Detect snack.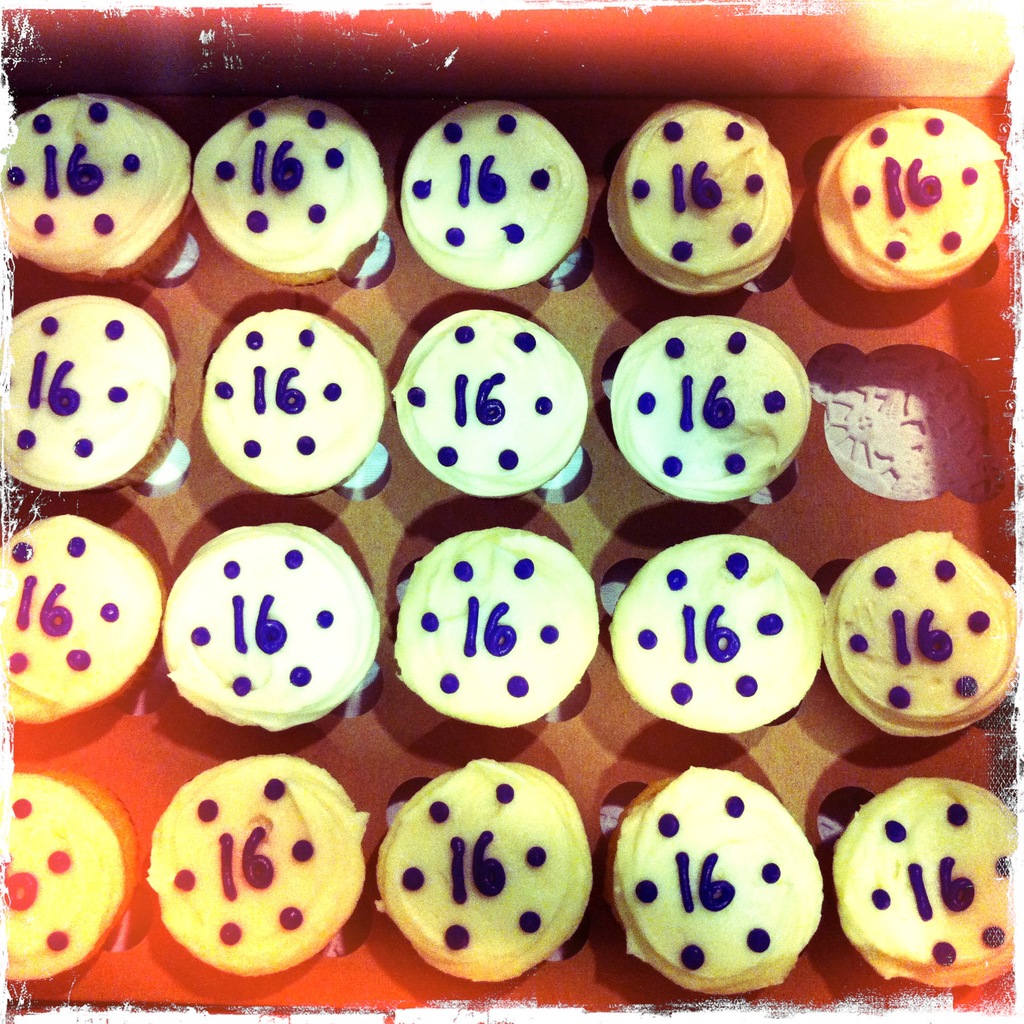
Detected at Rect(162, 521, 381, 732).
